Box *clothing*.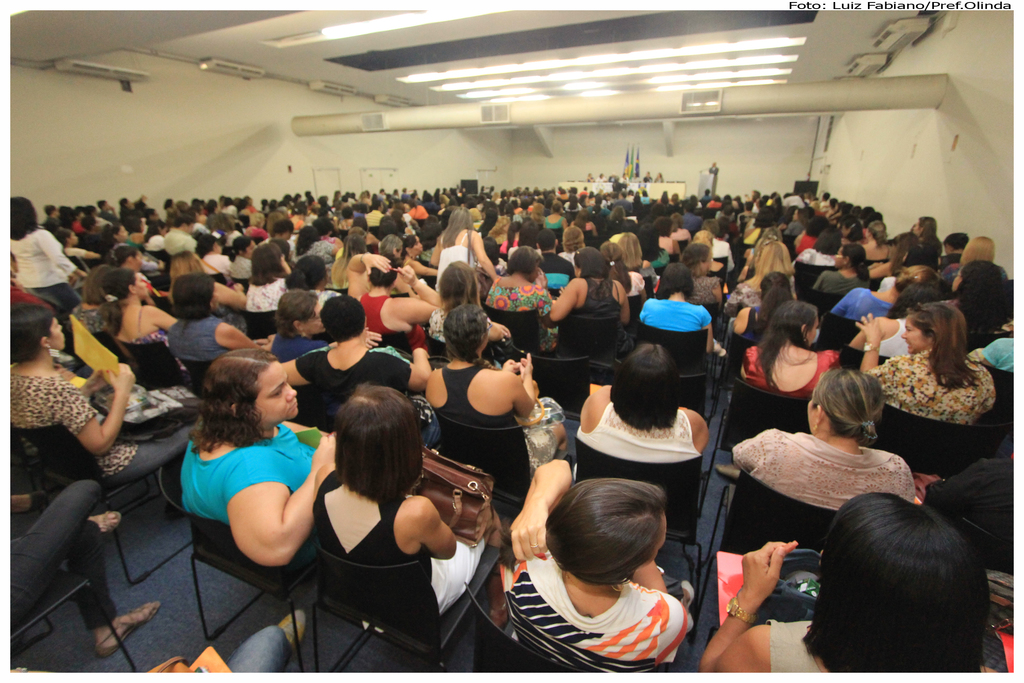
115/299/167/344.
